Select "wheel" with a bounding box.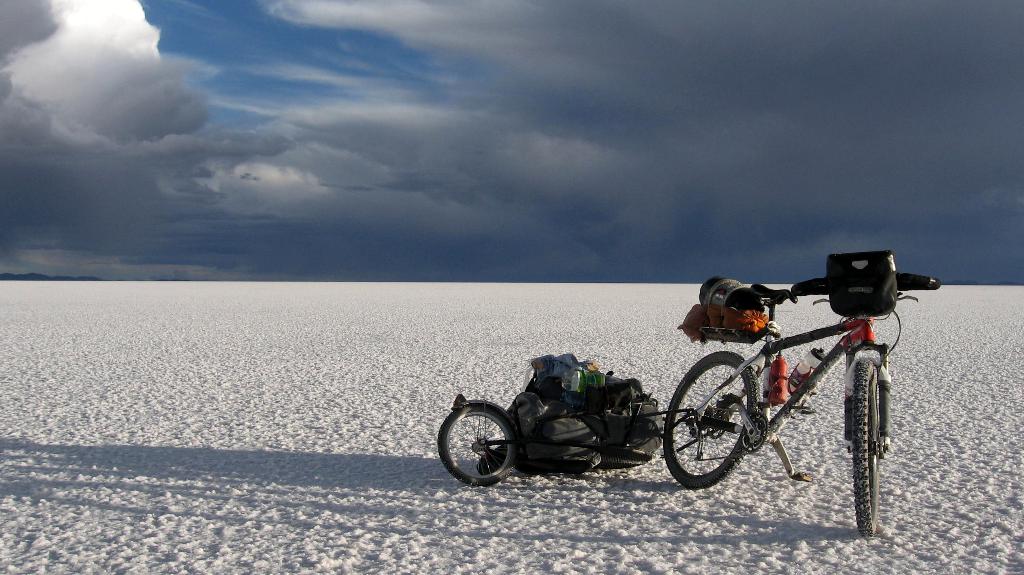
850/355/883/540.
